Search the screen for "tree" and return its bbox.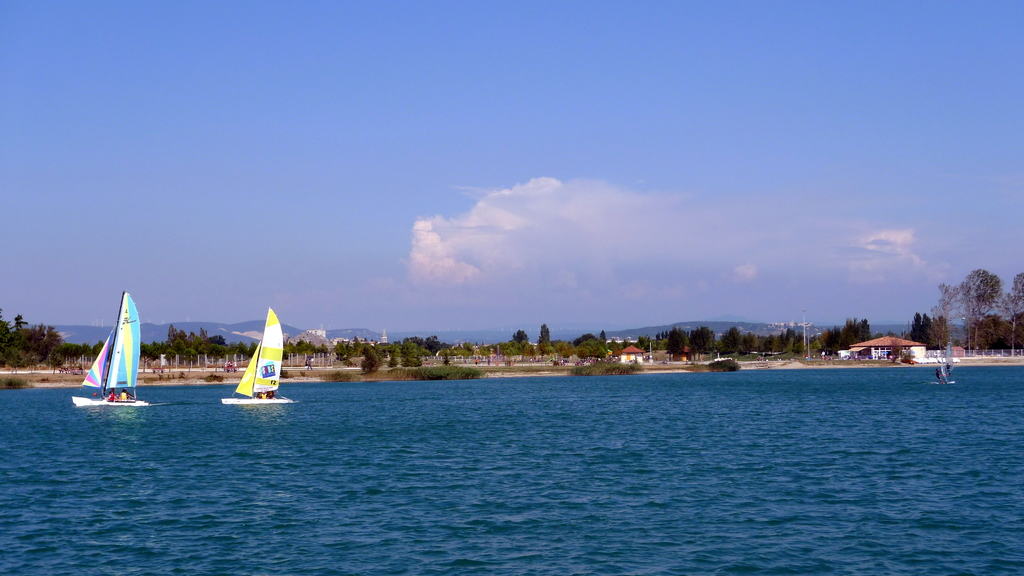
Found: 1002 273 1023 351.
